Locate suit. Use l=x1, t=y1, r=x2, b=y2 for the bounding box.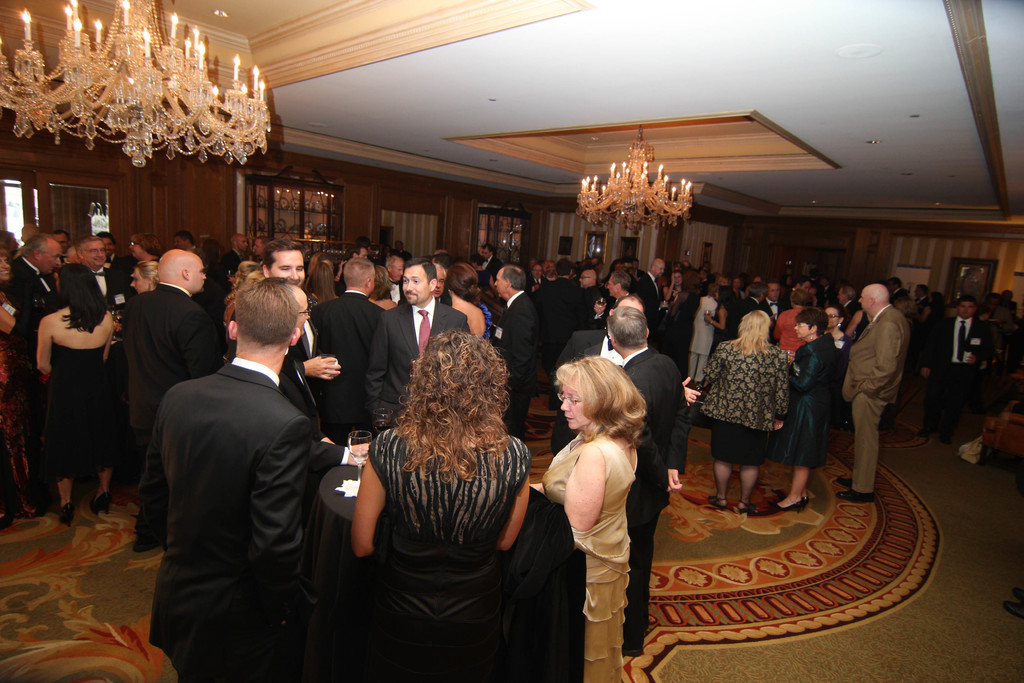
l=367, t=304, r=468, b=429.
